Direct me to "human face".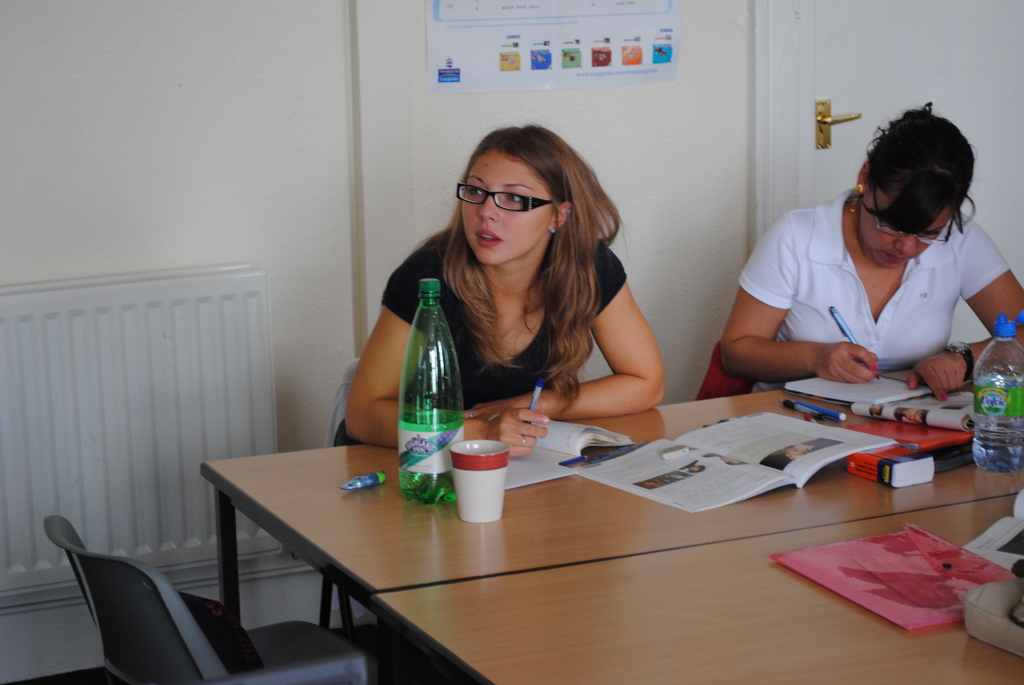
Direction: (left=863, top=190, right=953, bottom=267).
